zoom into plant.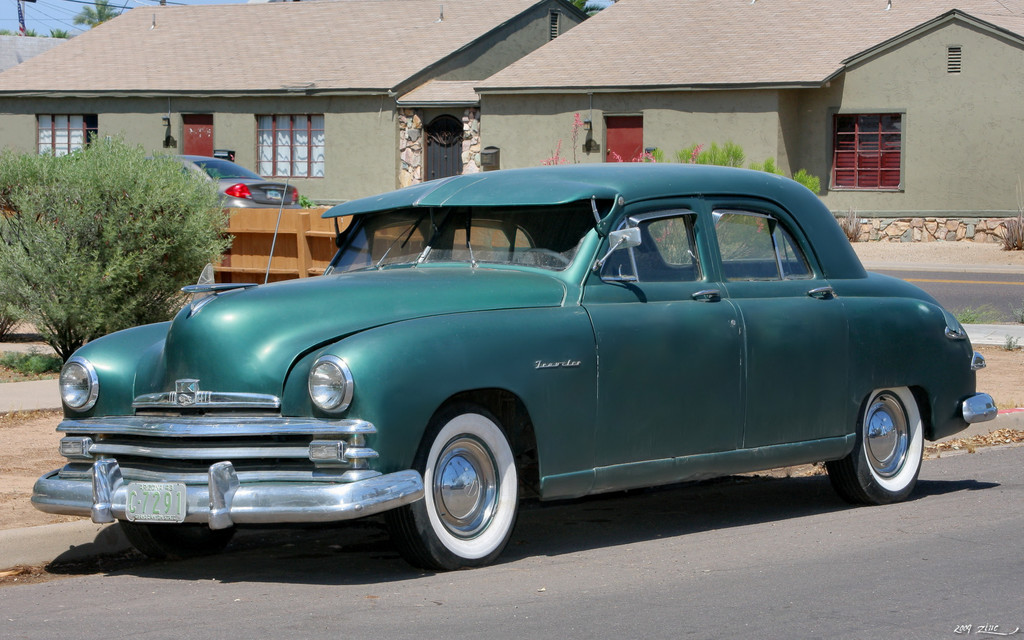
Zoom target: bbox(0, 340, 64, 376).
